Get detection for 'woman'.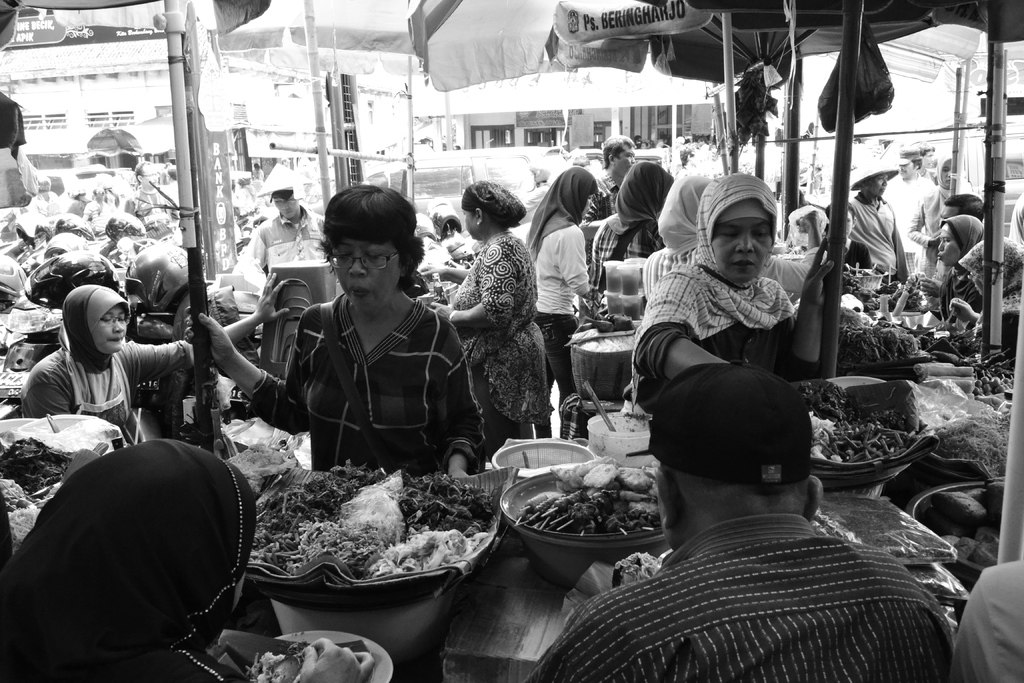
Detection: 66,188,92,219.
